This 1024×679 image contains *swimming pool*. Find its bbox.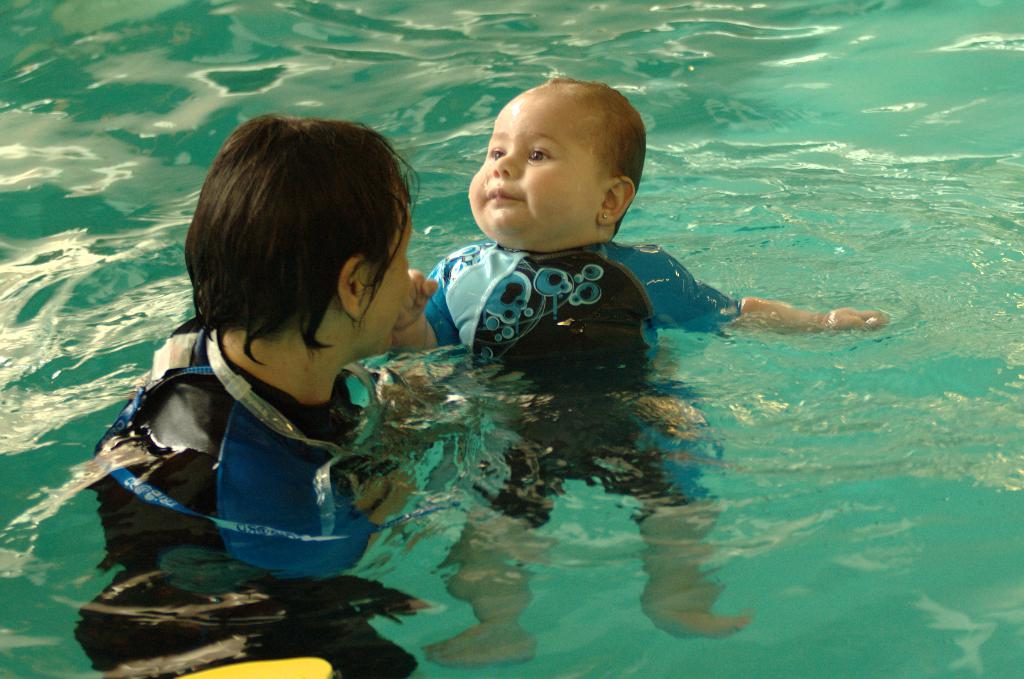
[x1=40, y1=0, x2=1010, y2=678].
